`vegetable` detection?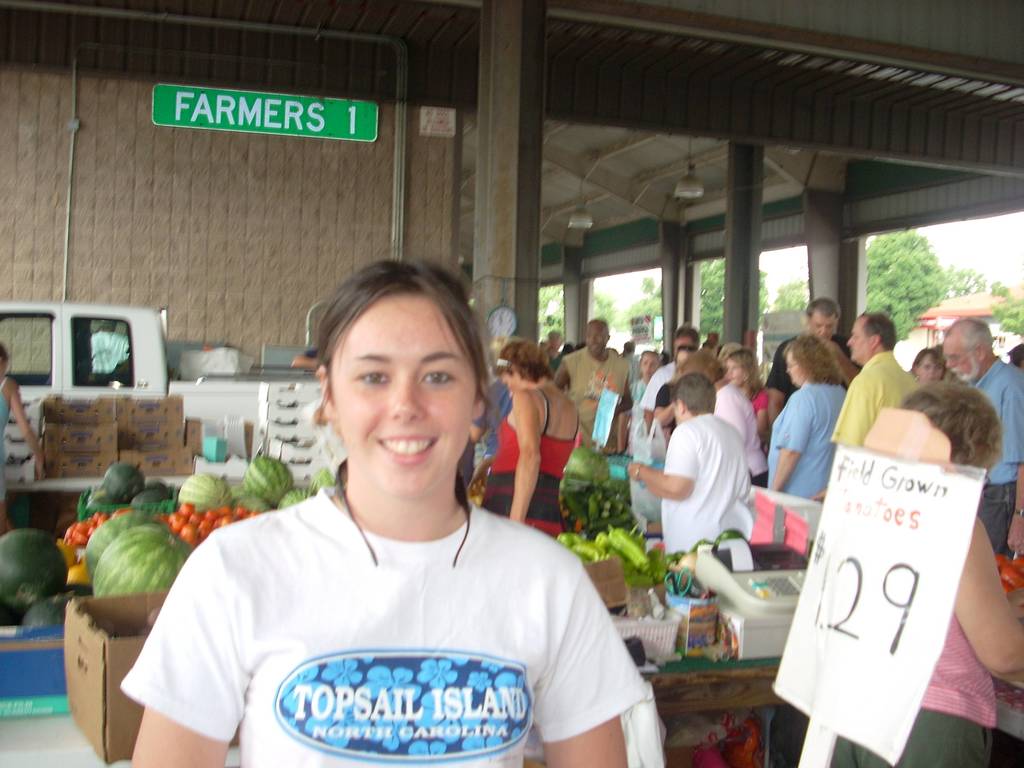
bbox=(607, 522, 653, 567)
